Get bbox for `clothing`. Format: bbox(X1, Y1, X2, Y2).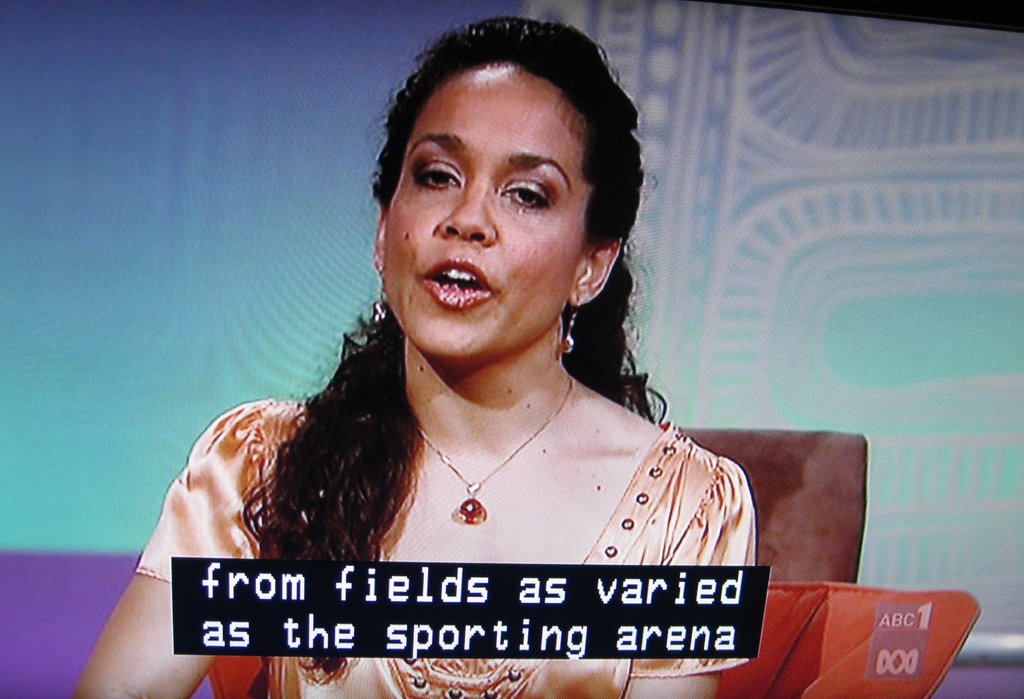
bbox(127, 398, 749, 698).
